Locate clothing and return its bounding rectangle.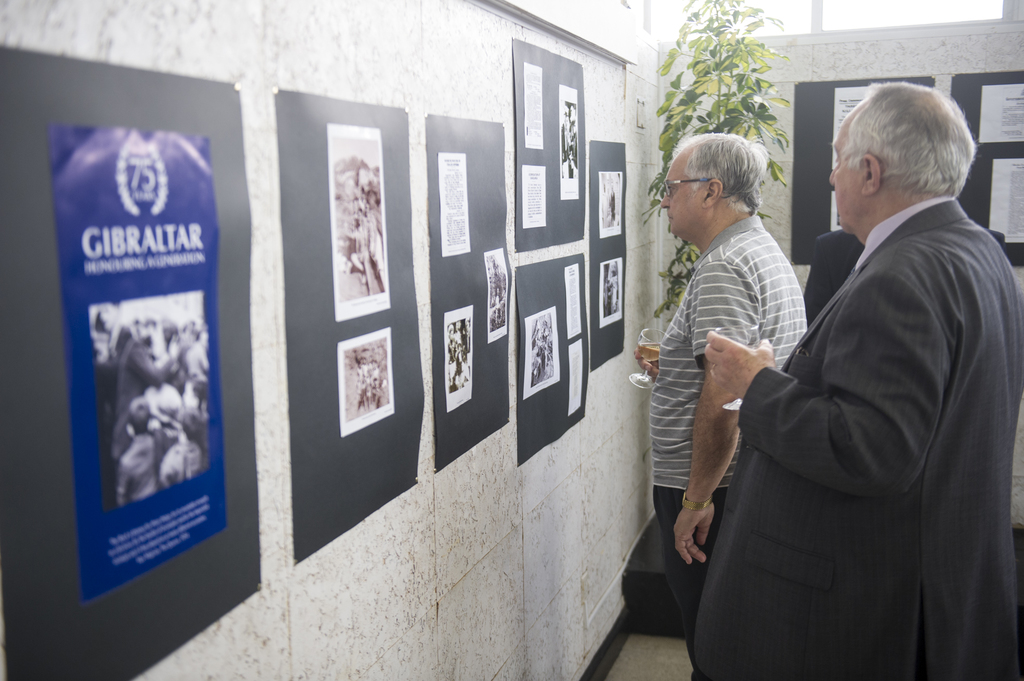
<box>710,124,1014,680</box>.
